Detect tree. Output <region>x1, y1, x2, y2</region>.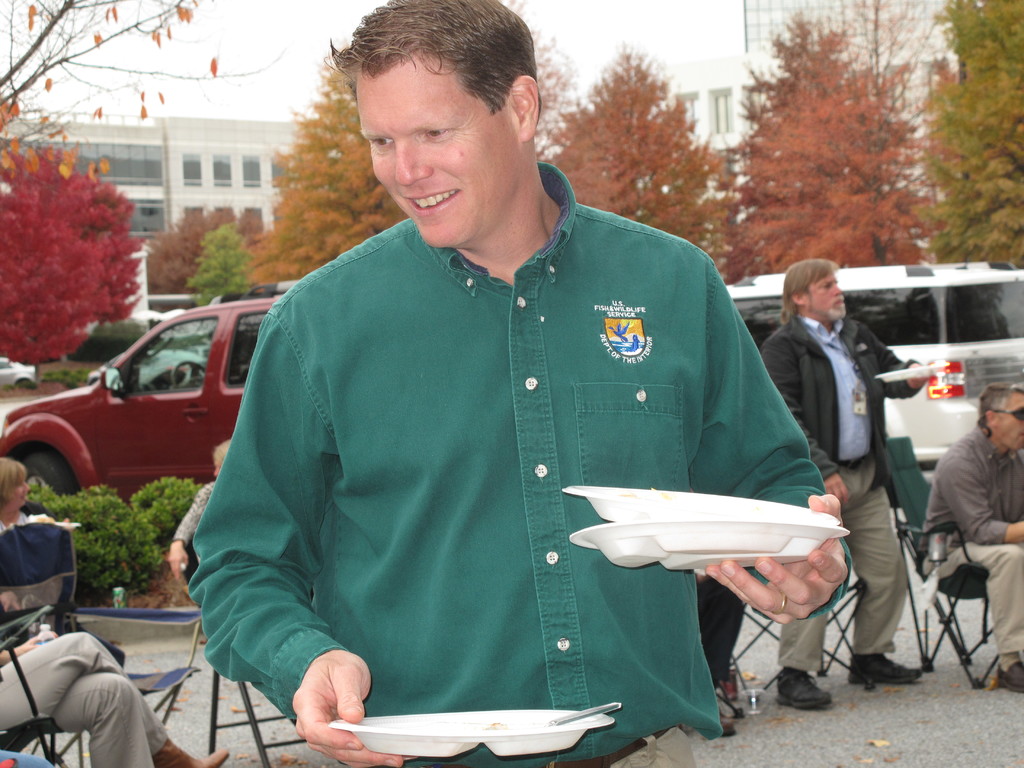
<region>911, 0, 1022, 266</region>.
